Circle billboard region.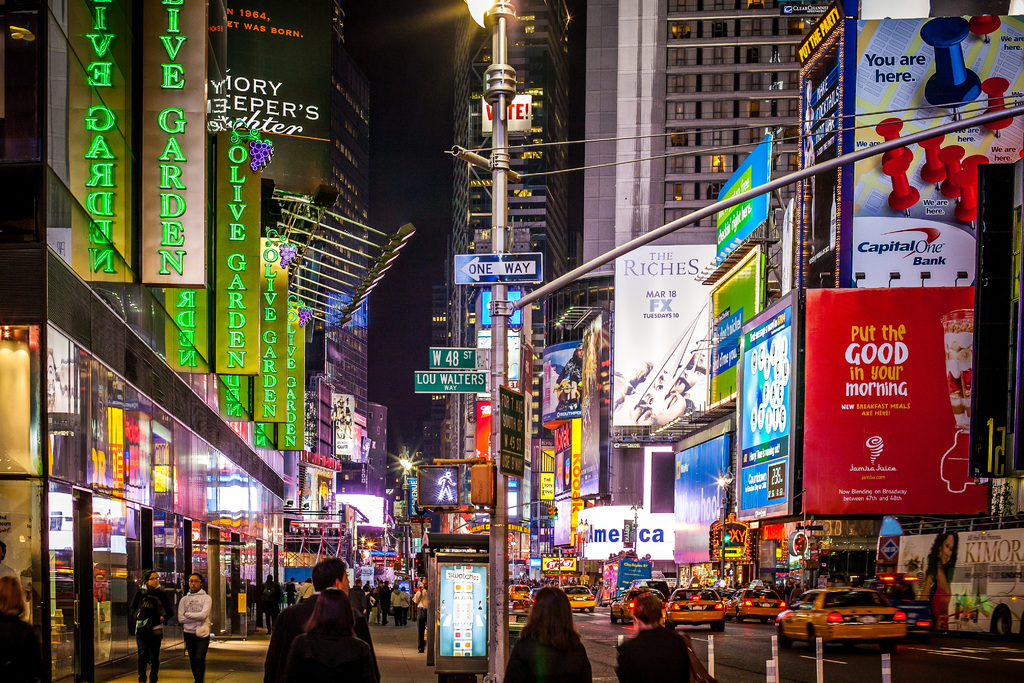
Region: pyautogui.locateOnScreen(212, 130, 257, 369).
